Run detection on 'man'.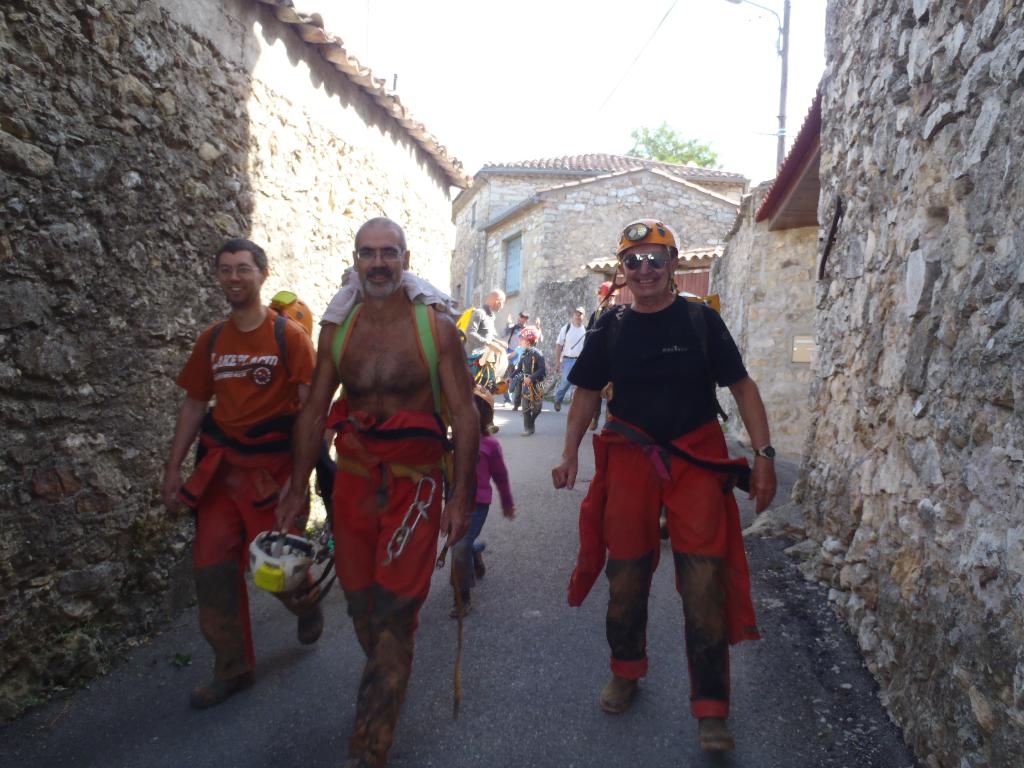
Result: Rect(560, 235, 767, 739).
